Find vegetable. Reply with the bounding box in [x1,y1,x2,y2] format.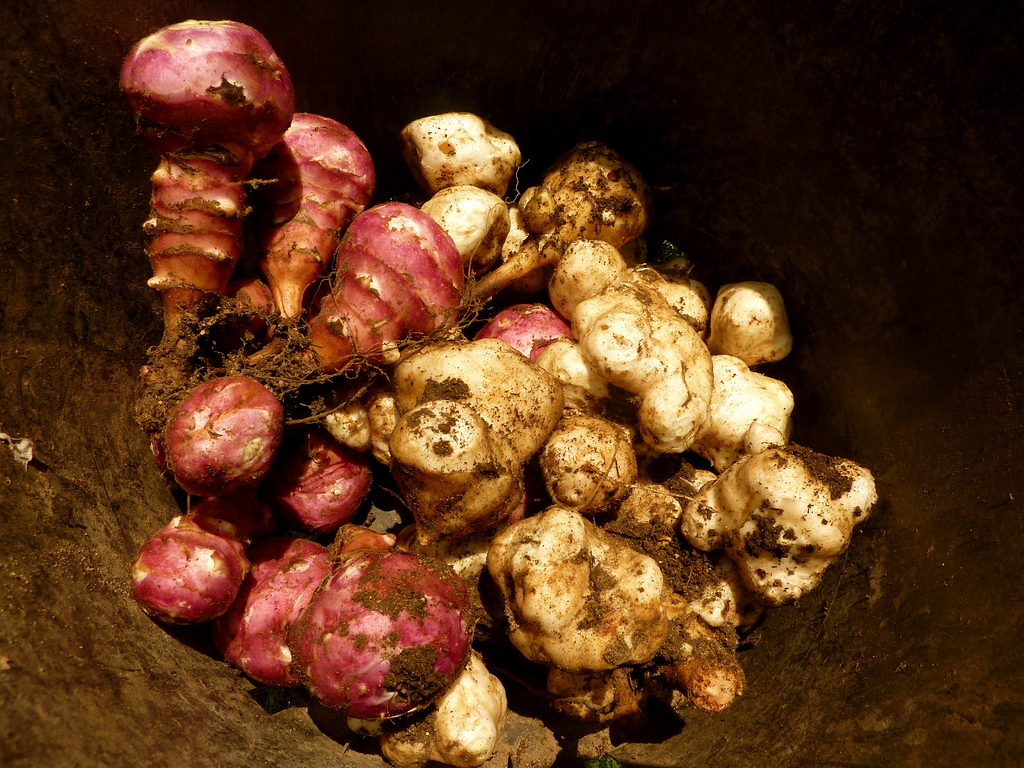
[157,333,362,508].
